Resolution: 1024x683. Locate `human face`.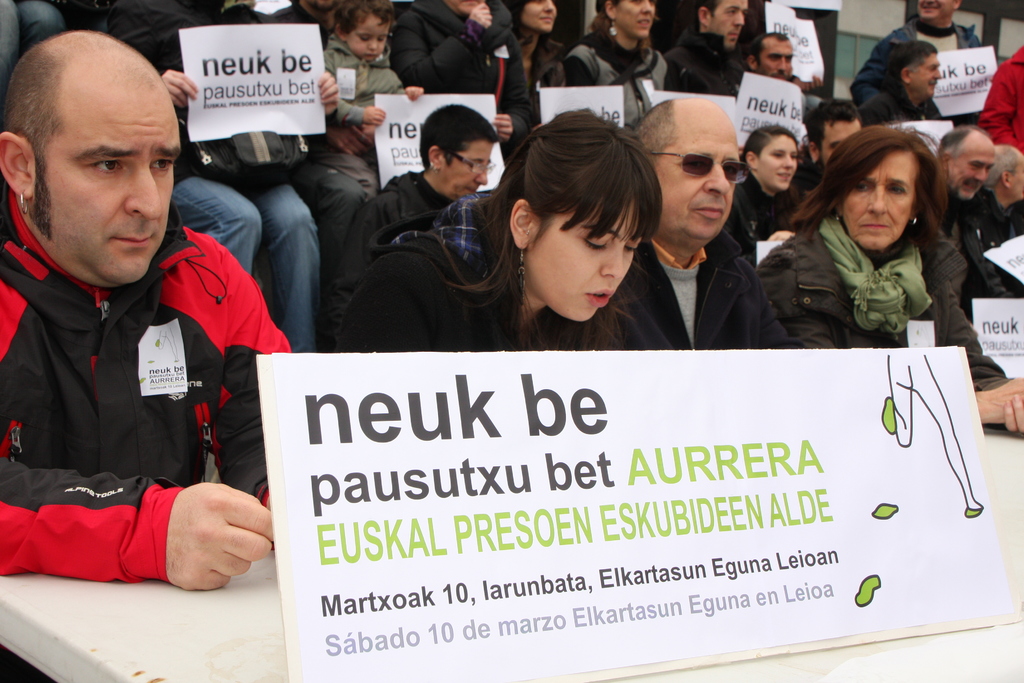
956/150/989/194.
